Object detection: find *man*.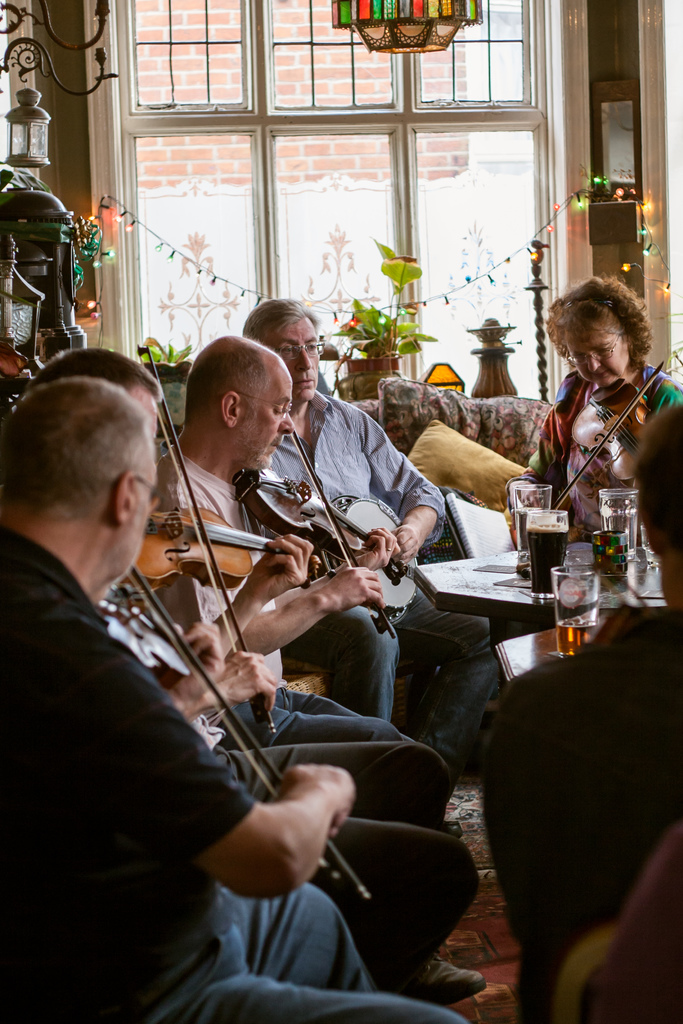
(157, 330, 415, 744).
